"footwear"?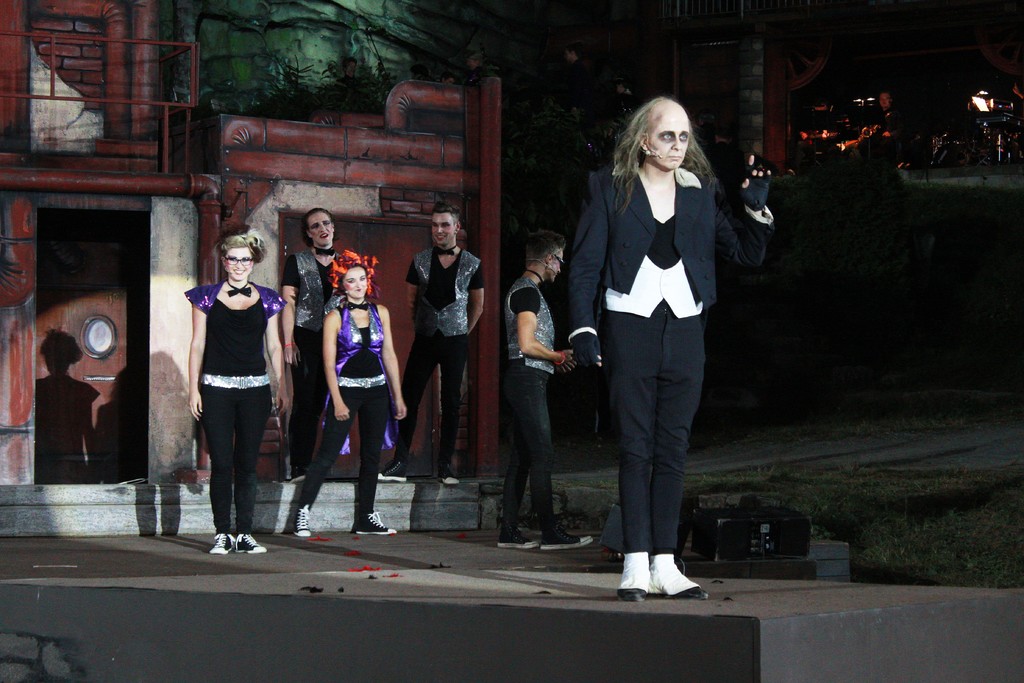
BBox(441, 465, 458, 483)
